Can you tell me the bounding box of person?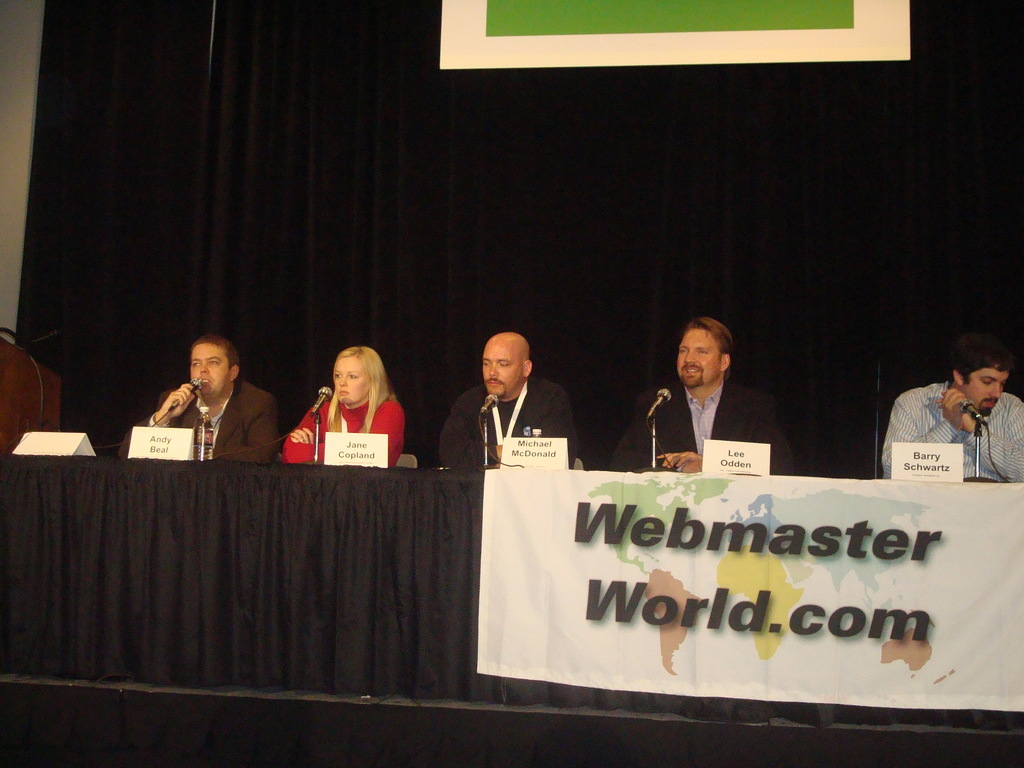
[left=879, top=332, right=1023, bottom=480].
